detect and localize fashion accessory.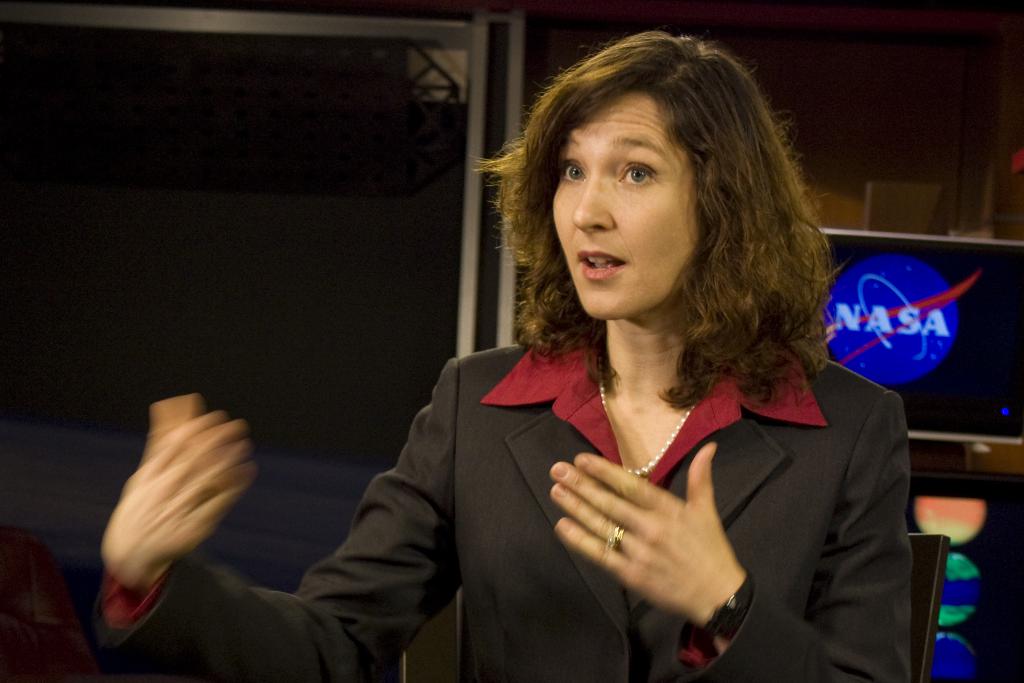
Localized at box=[698, 576, 755, 647].
